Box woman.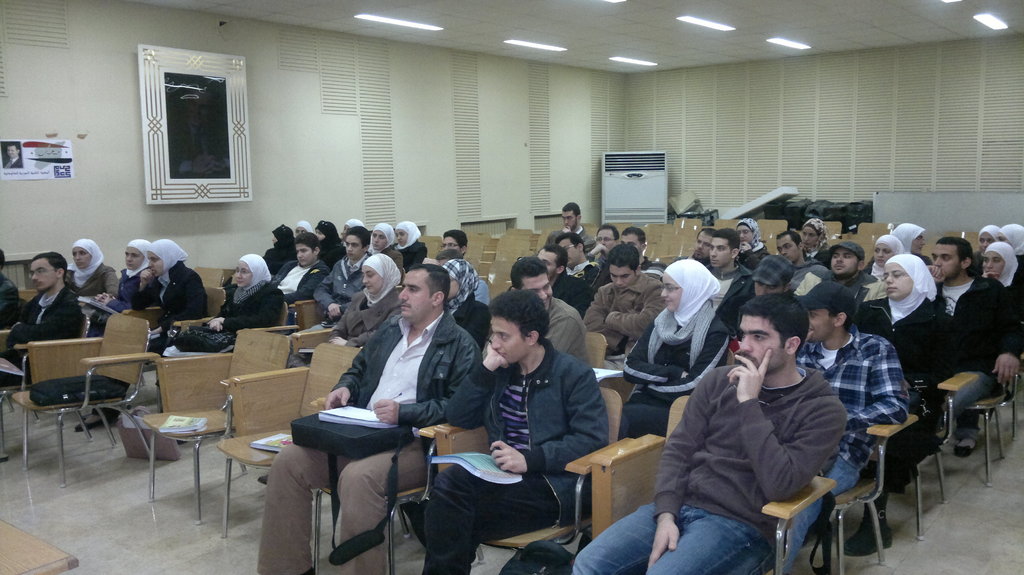
left=262, top=225, right=299, bottom=276.
